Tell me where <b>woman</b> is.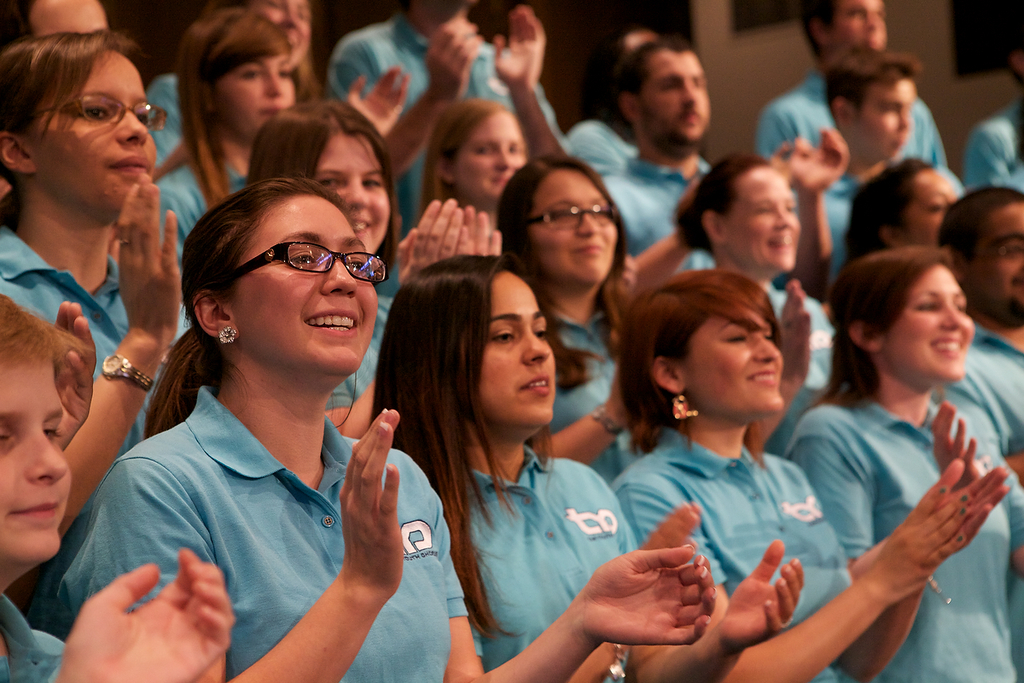
<b>woman</b> is at 59 181 720 682.
